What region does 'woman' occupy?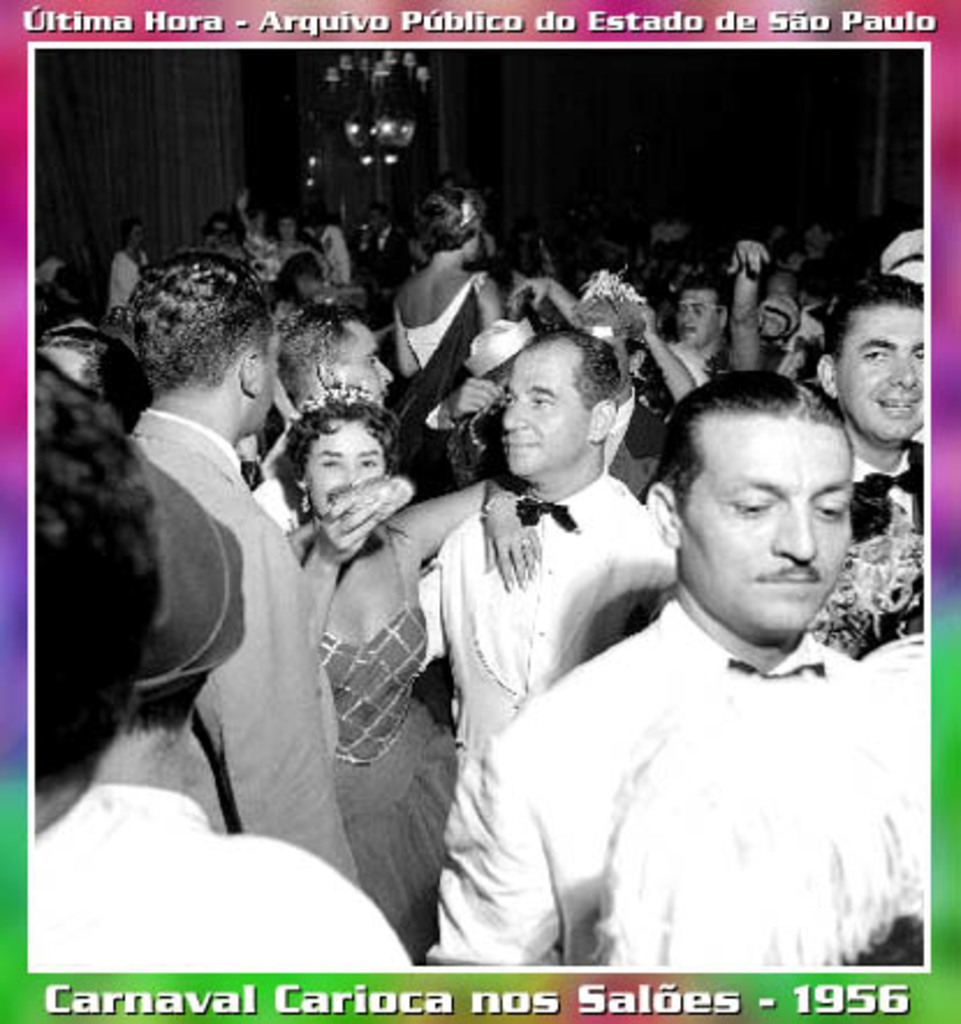
<region>107, 218, 148, 313</region>.
